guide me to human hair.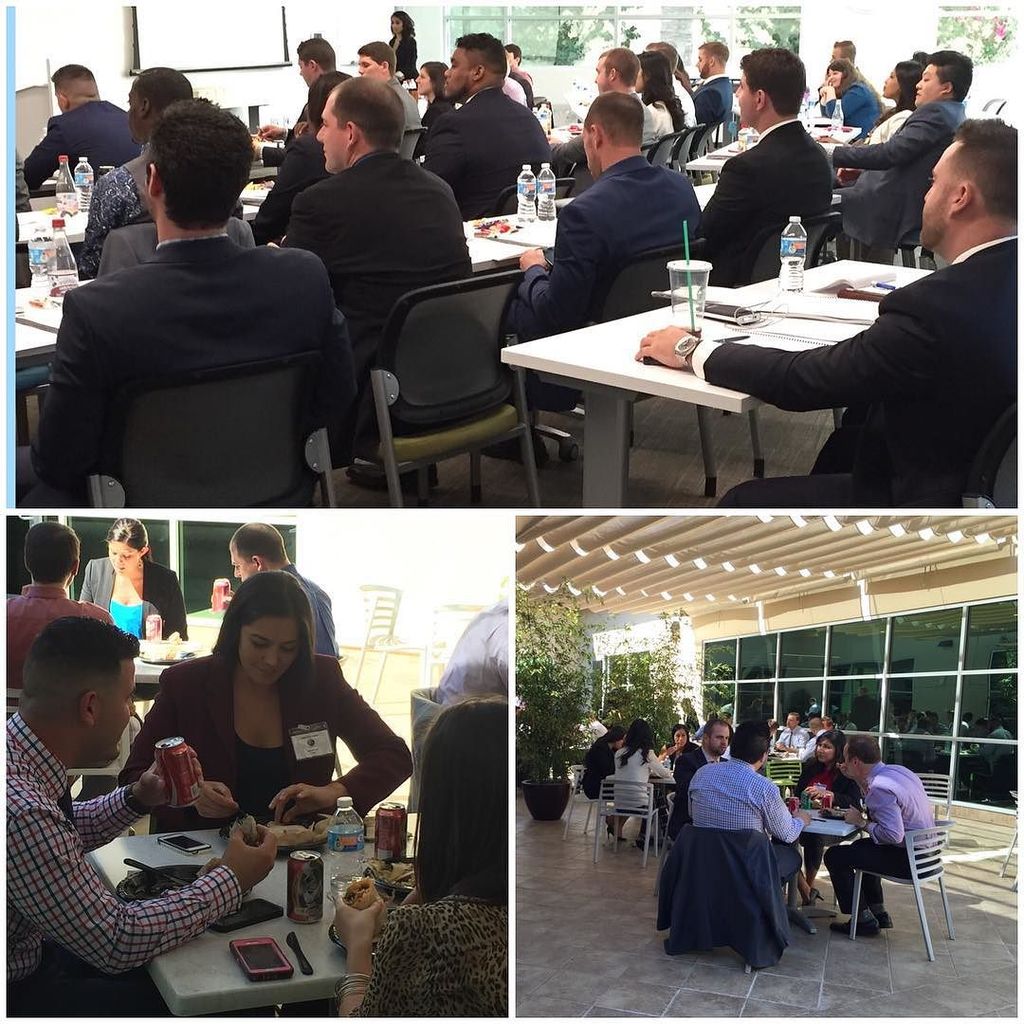
Guidance: <bbox>593, 46, 635, 90</bbox>.
